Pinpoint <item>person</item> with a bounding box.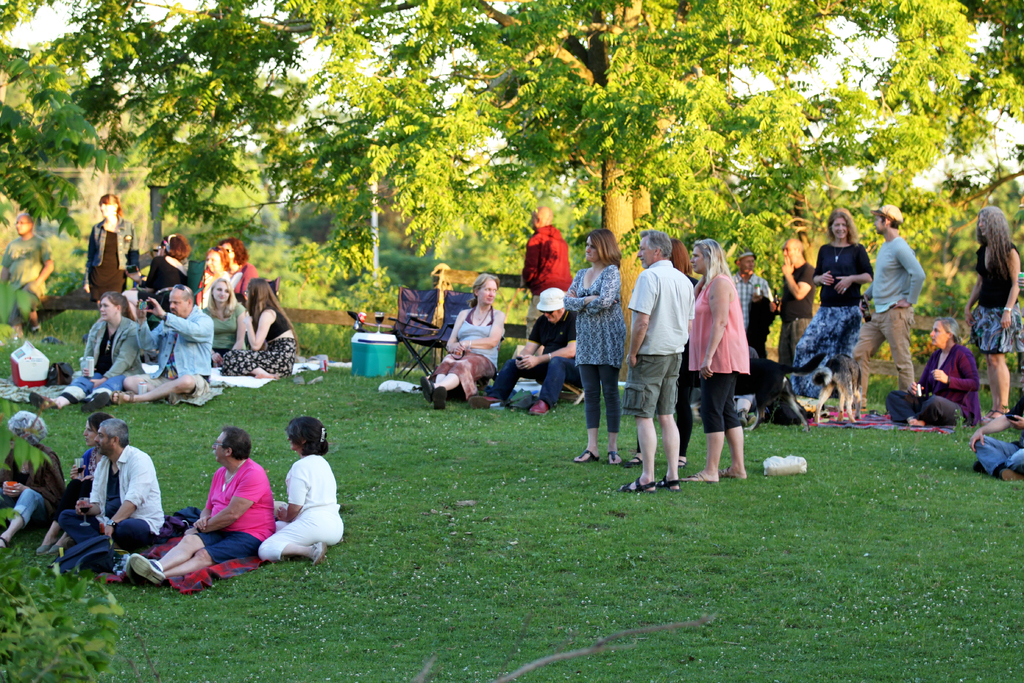
124, 427, 276, 583.
